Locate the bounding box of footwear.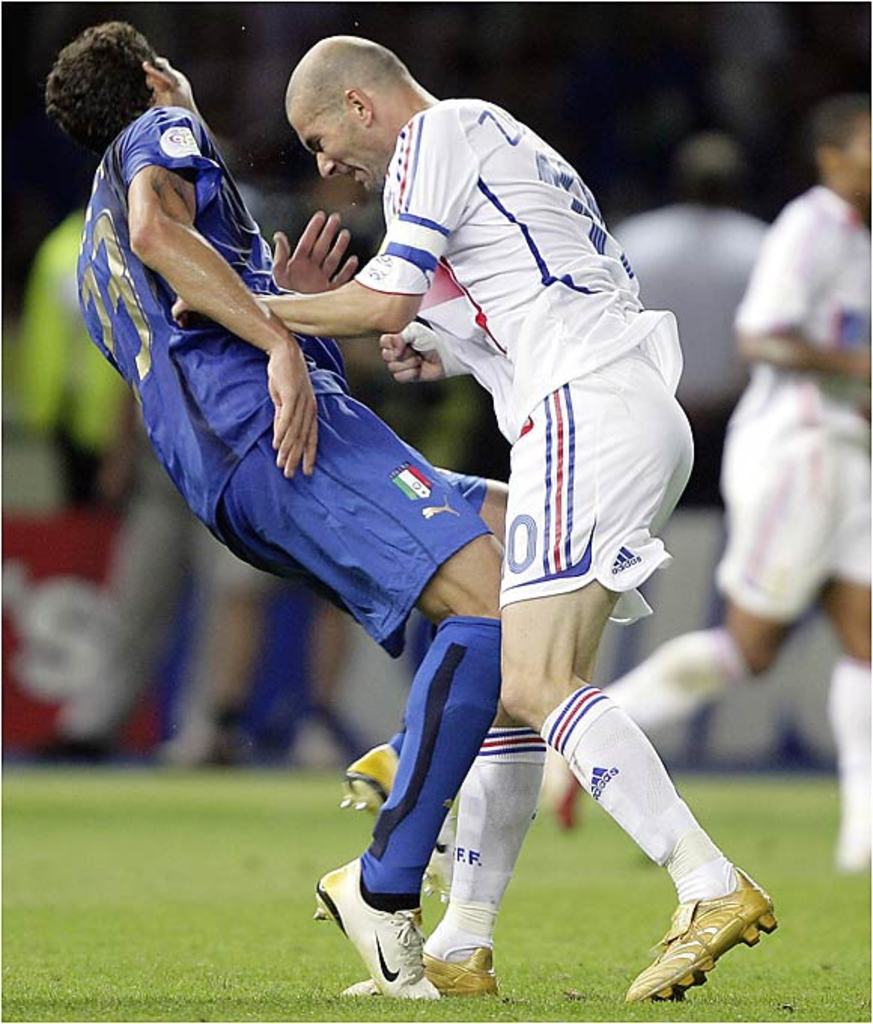
Bounding box: x1=843 y1=807 x2=870 y2=863.
